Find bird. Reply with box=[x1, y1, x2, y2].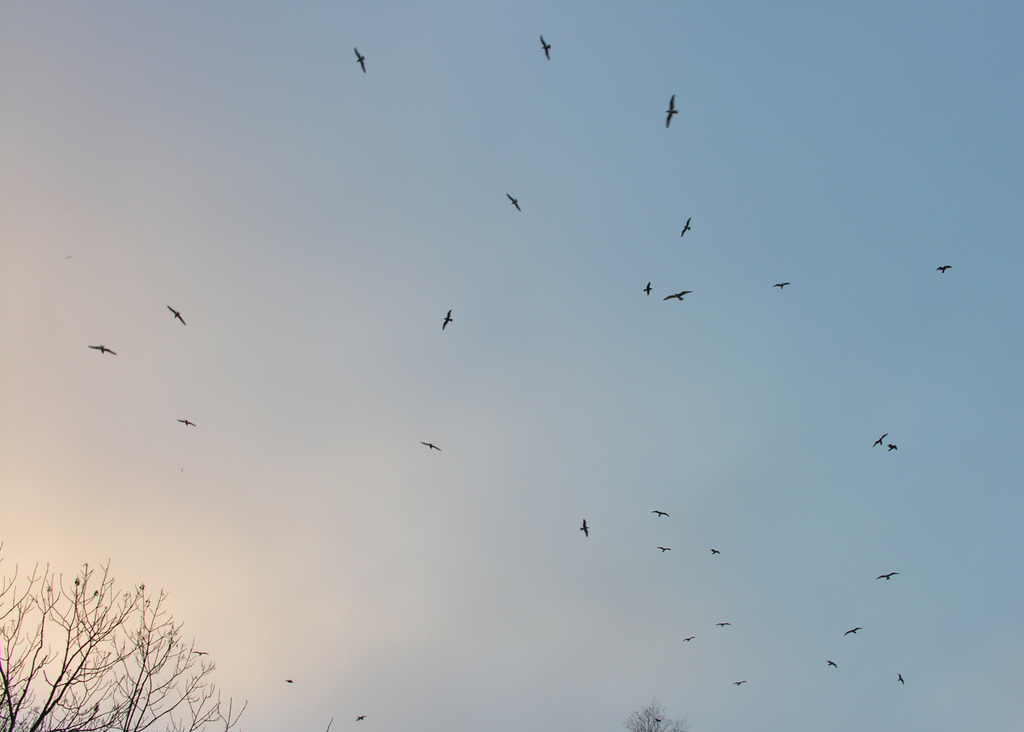
box=[710, 621, 729, 628].
